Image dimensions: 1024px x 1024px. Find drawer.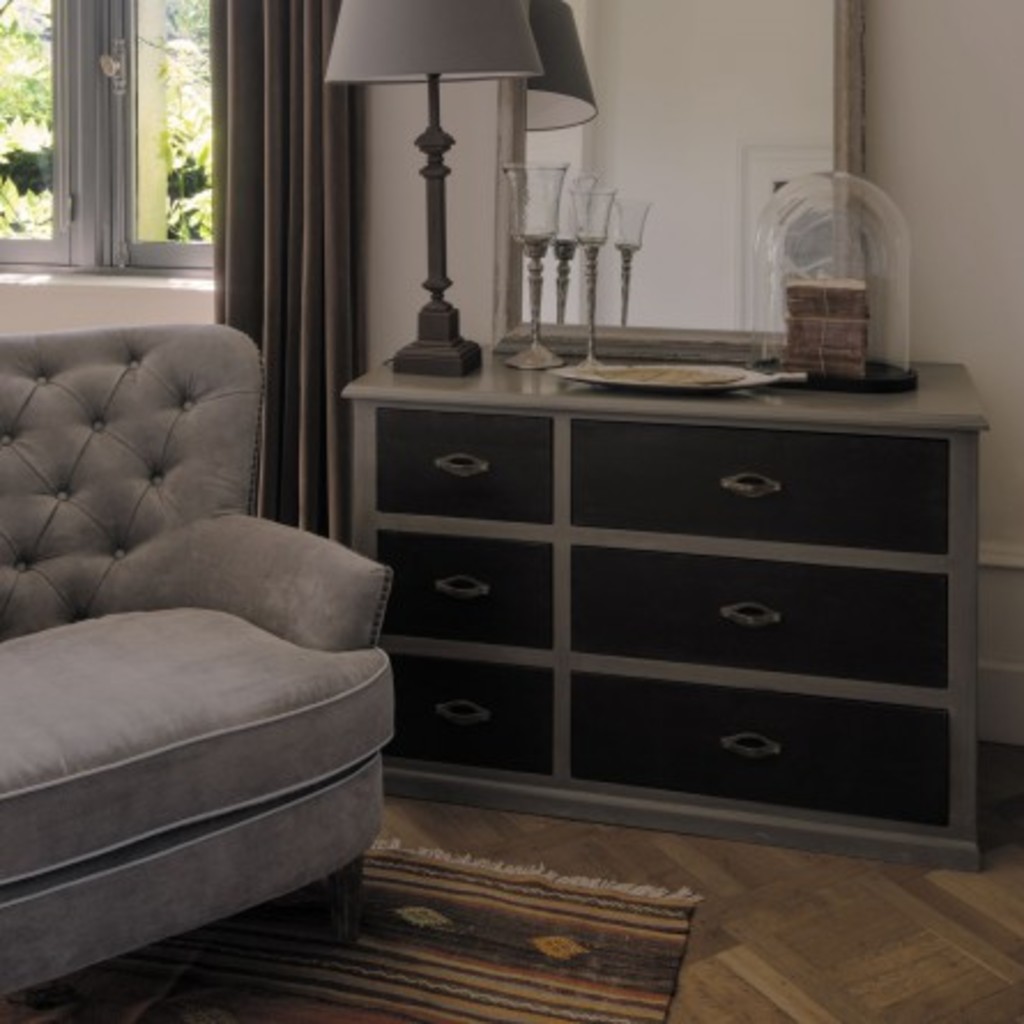
[566,677,953,828].
